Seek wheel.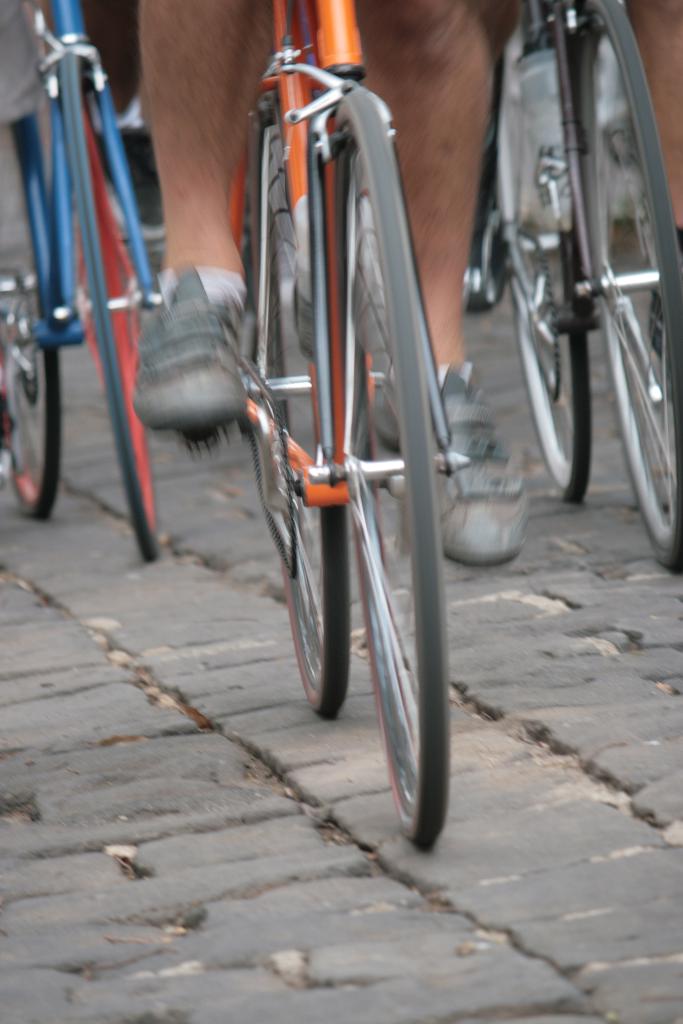
bbox=[245, 95, 348, 726].
